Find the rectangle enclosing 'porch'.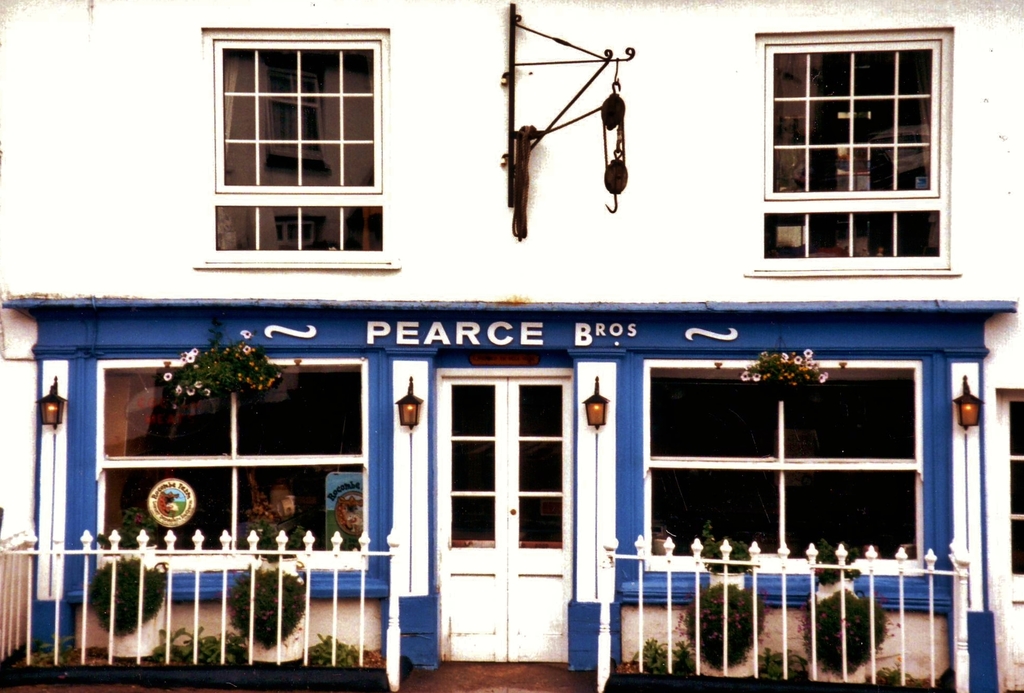
detection(566, 523, 980, 692).
